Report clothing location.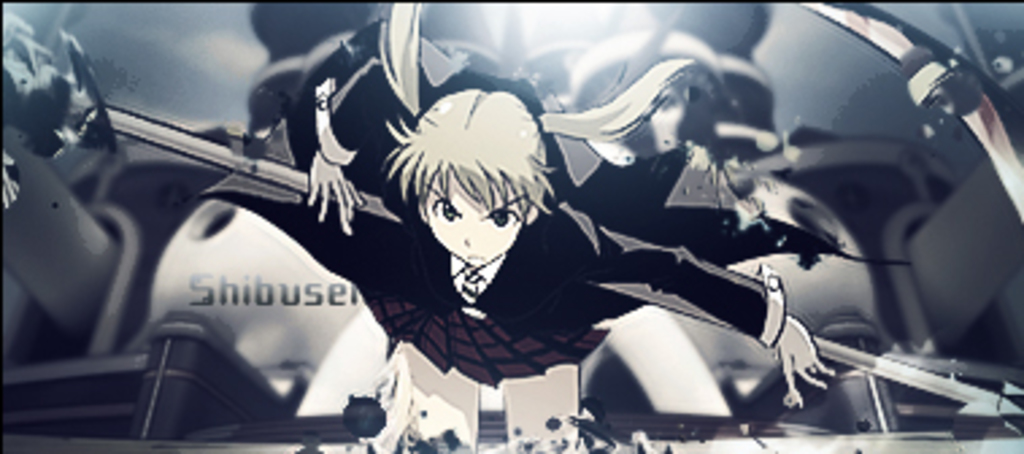
Report: BBox(192, 16, 916, 389).
